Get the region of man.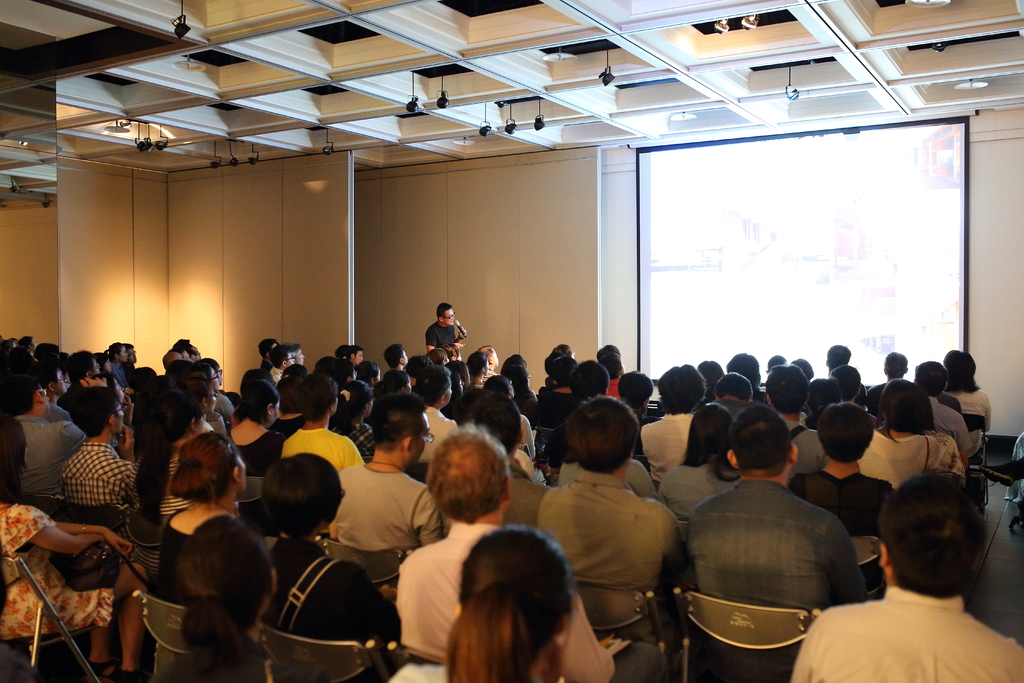
bbox=[913, 363, 973, 472].
